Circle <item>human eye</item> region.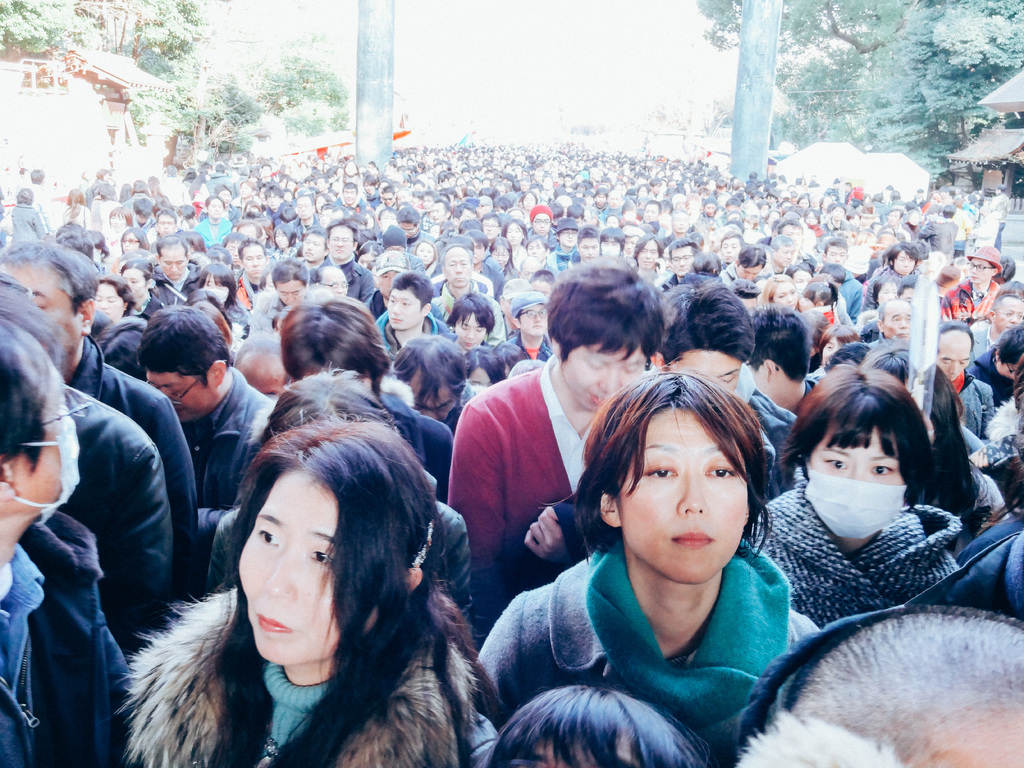
Region: 305:542:335:578.
